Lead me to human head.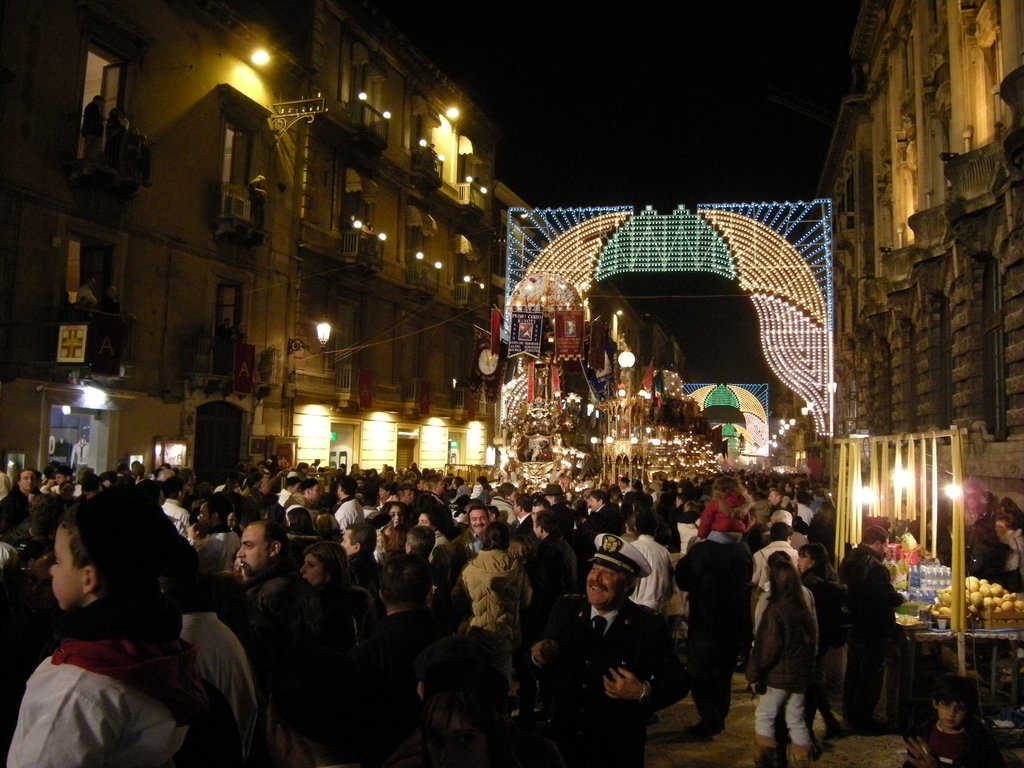
Lead to pyautogui.locateOnScreen(710, 475, 739, 490).
